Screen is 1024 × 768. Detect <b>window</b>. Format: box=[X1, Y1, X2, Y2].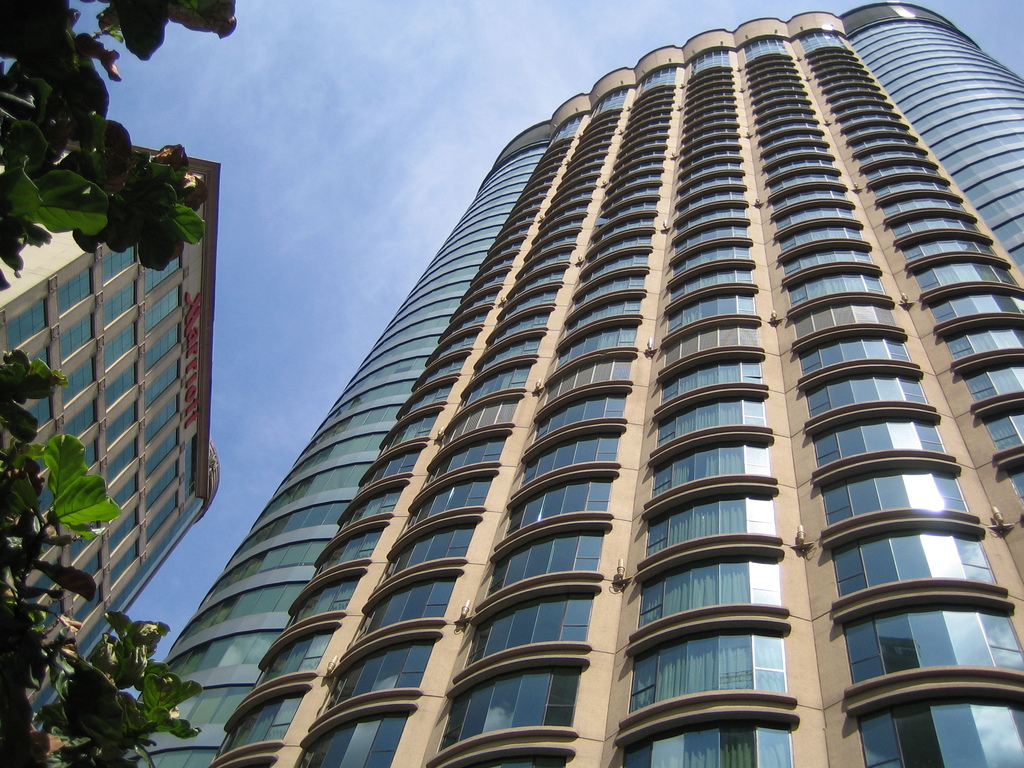
box=[652, 394, 773, 448].
